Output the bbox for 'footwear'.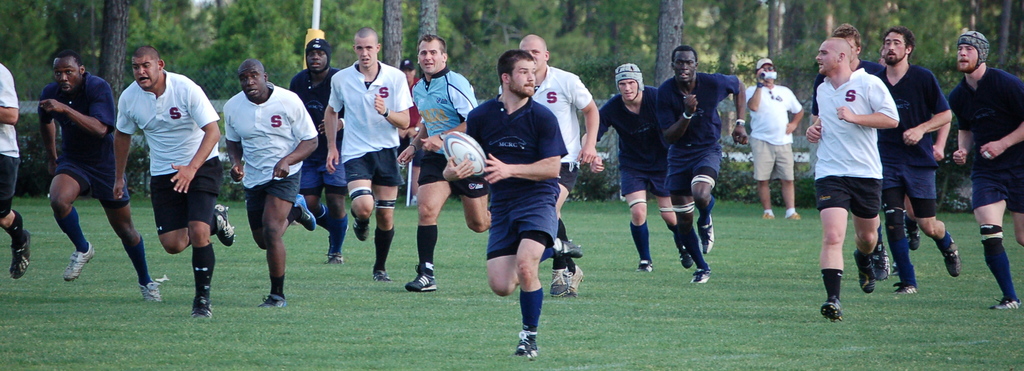
[873, 228, 890, 282].
